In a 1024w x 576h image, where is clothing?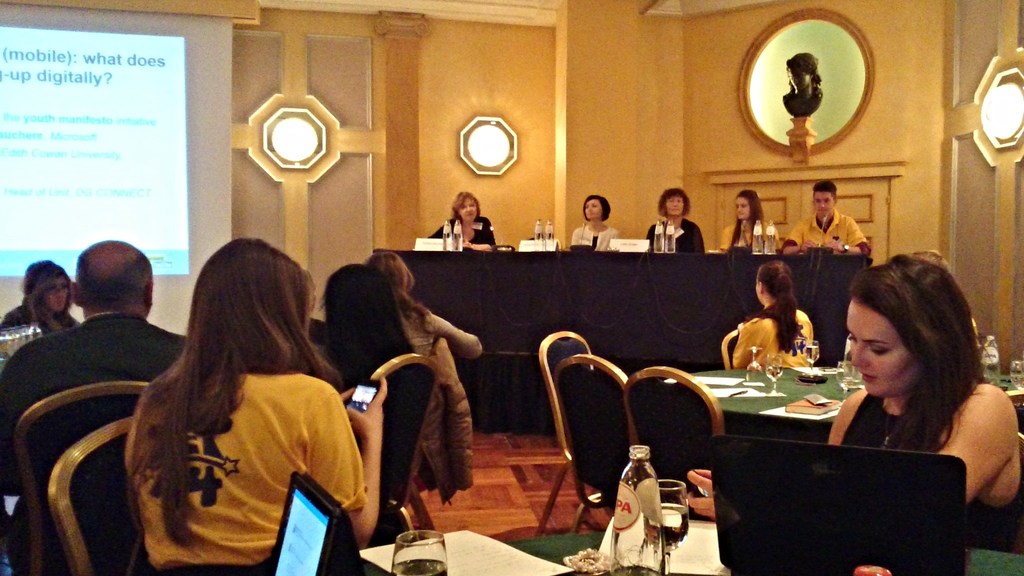
(left=397, top=309, right=478, bottom=502).
